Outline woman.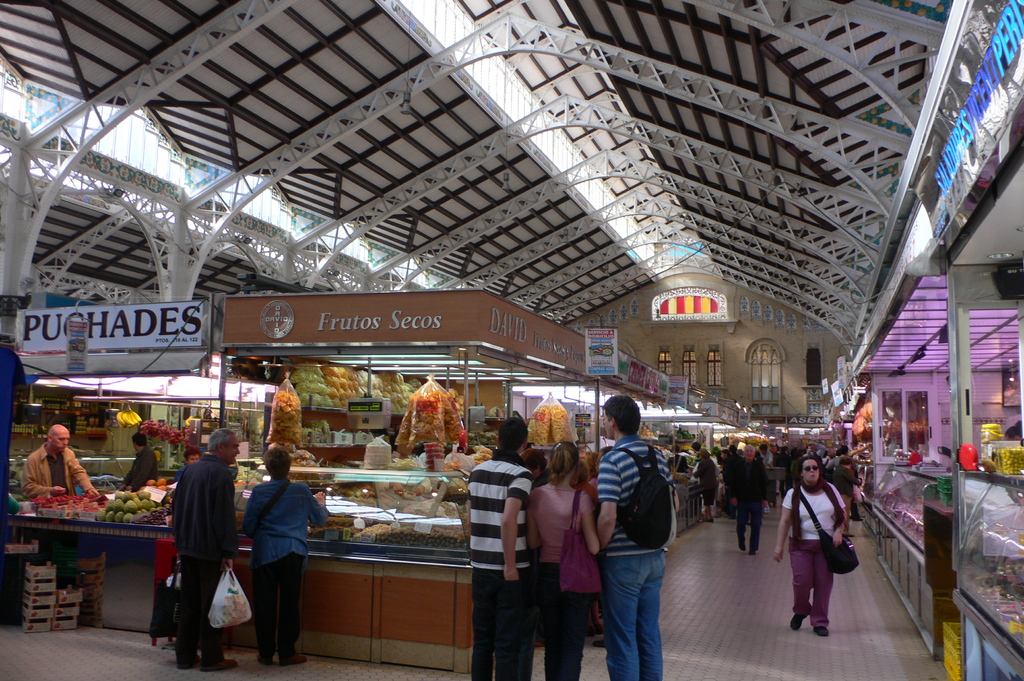
Outline: [693,446,721,520].
